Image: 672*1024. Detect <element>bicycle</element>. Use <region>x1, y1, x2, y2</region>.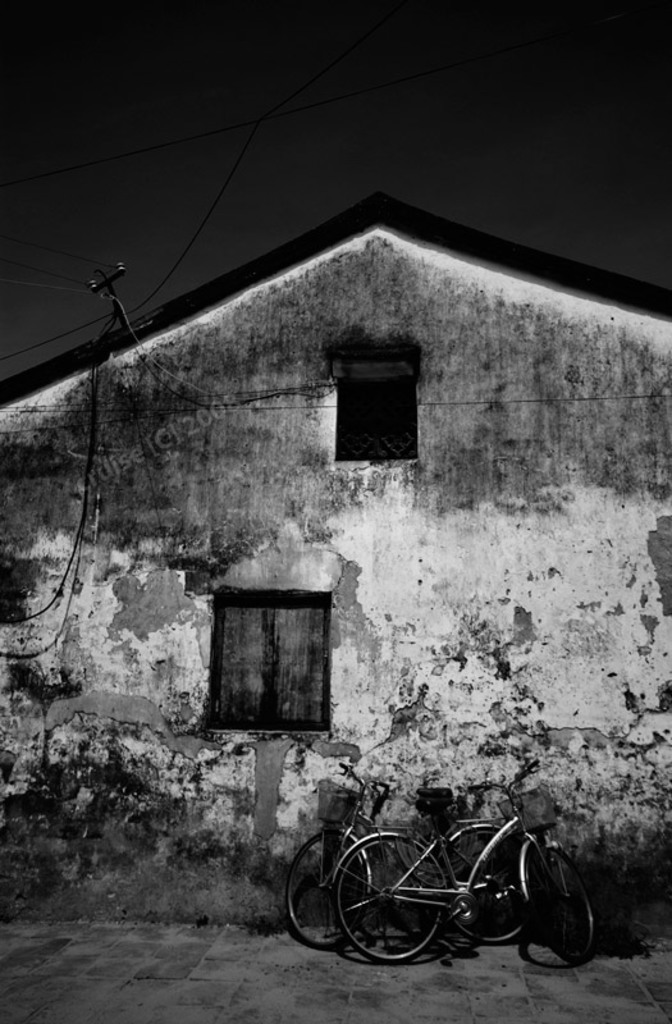
<region>284, 762, 530, 951</region>.
